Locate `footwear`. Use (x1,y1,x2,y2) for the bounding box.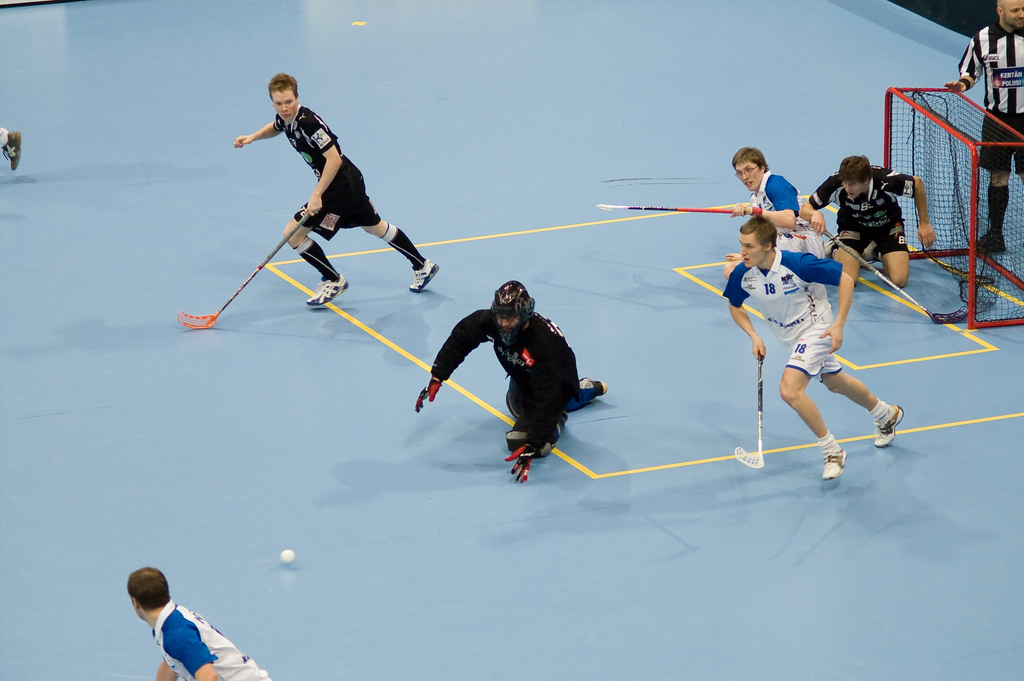
(593,380,607,397).
